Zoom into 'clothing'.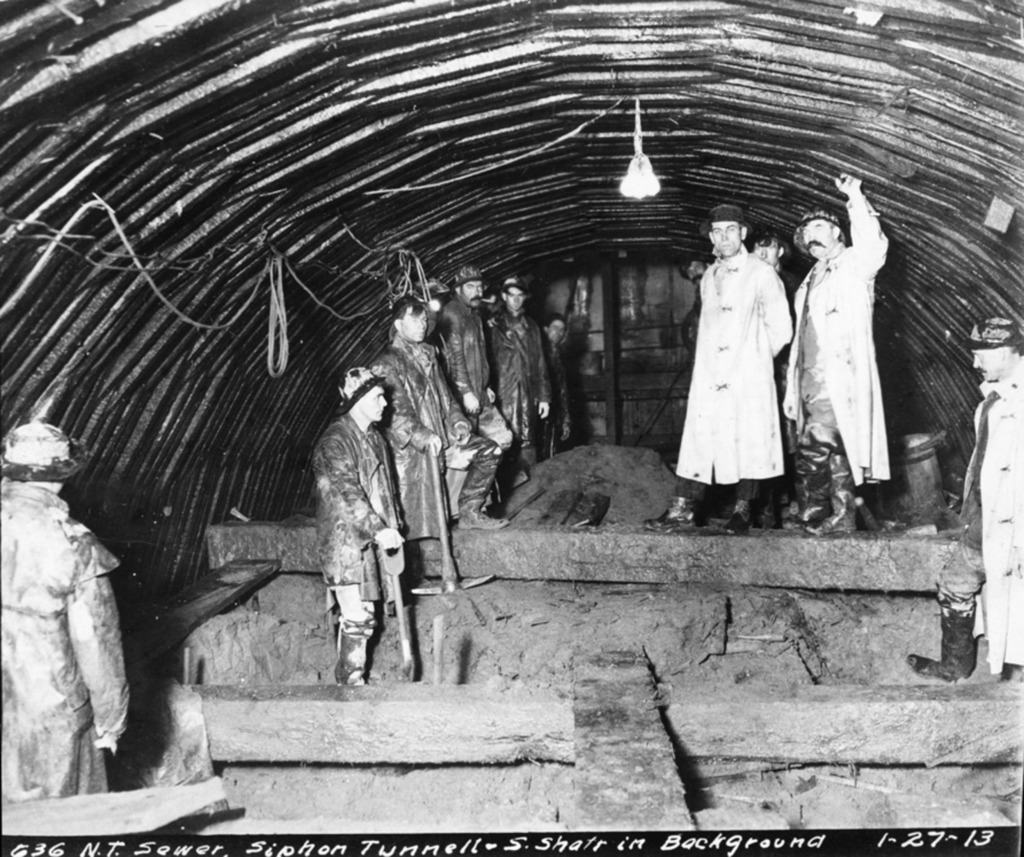
Zoom target: box(311, 415, 412, 711).
